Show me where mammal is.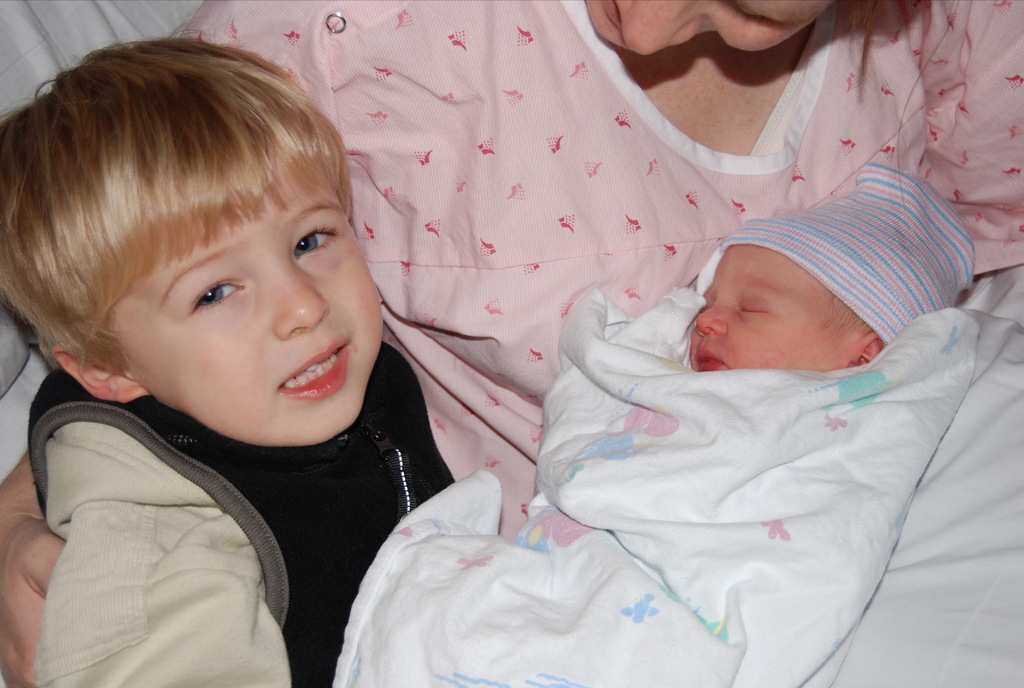
mammal is at crop(0, 0, 1021, 687).
